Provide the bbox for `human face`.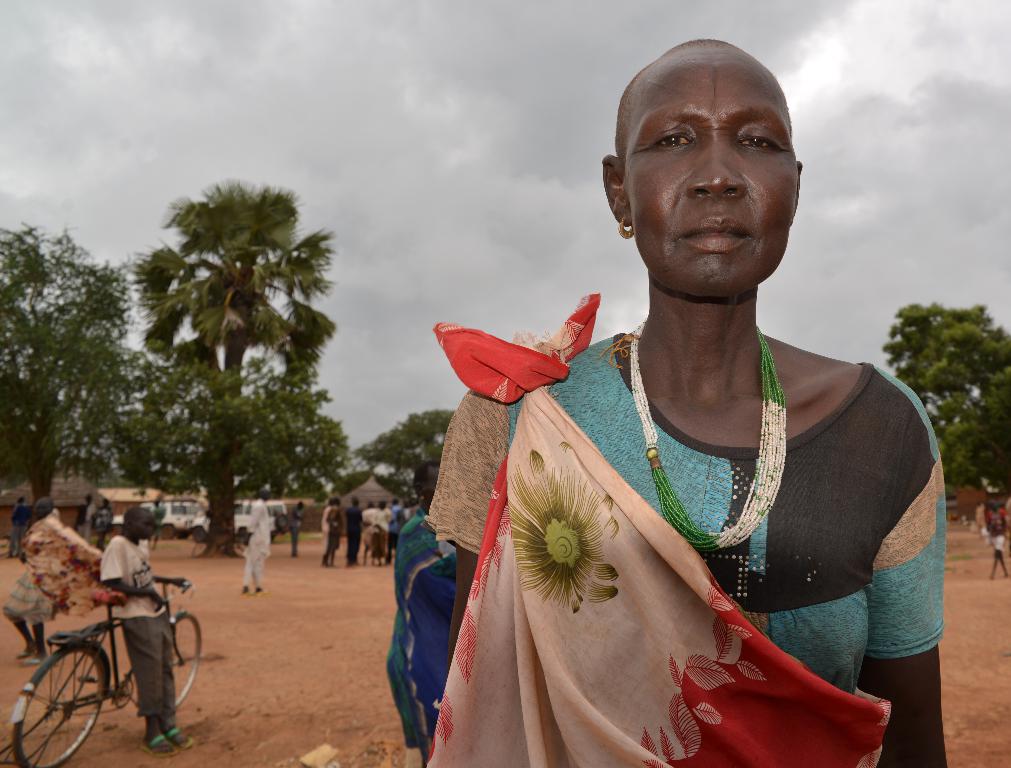
<box>418,473,439,503</box>.
